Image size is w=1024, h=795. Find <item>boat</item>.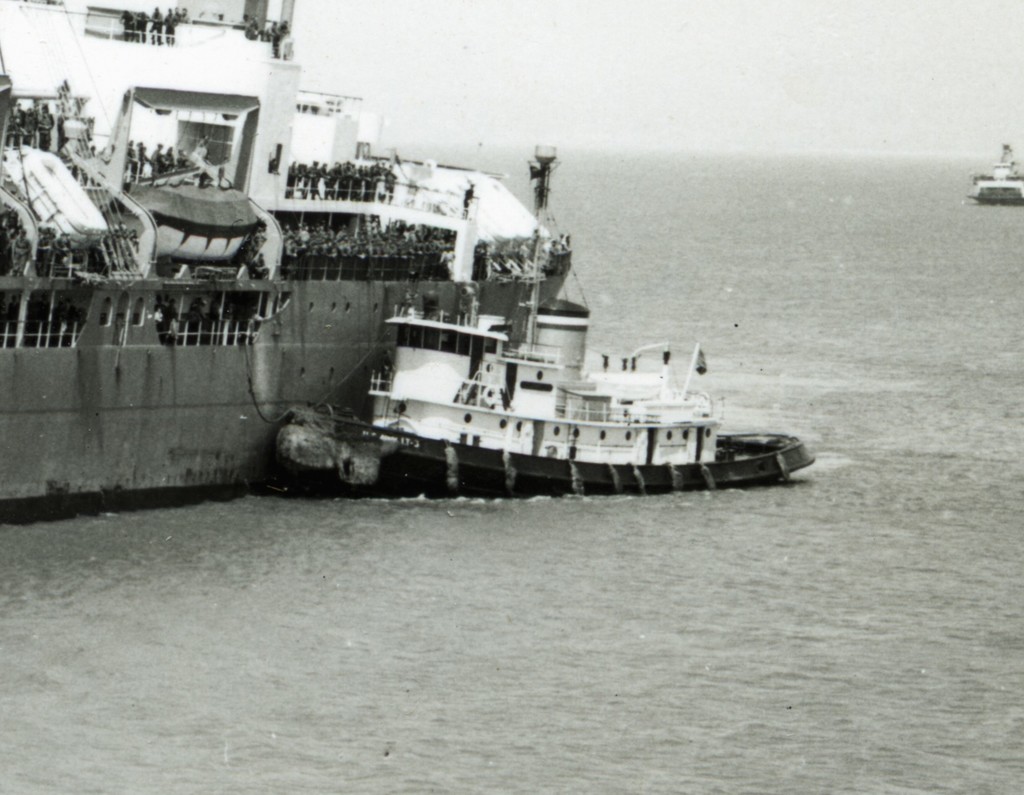
249:250:824:493.
